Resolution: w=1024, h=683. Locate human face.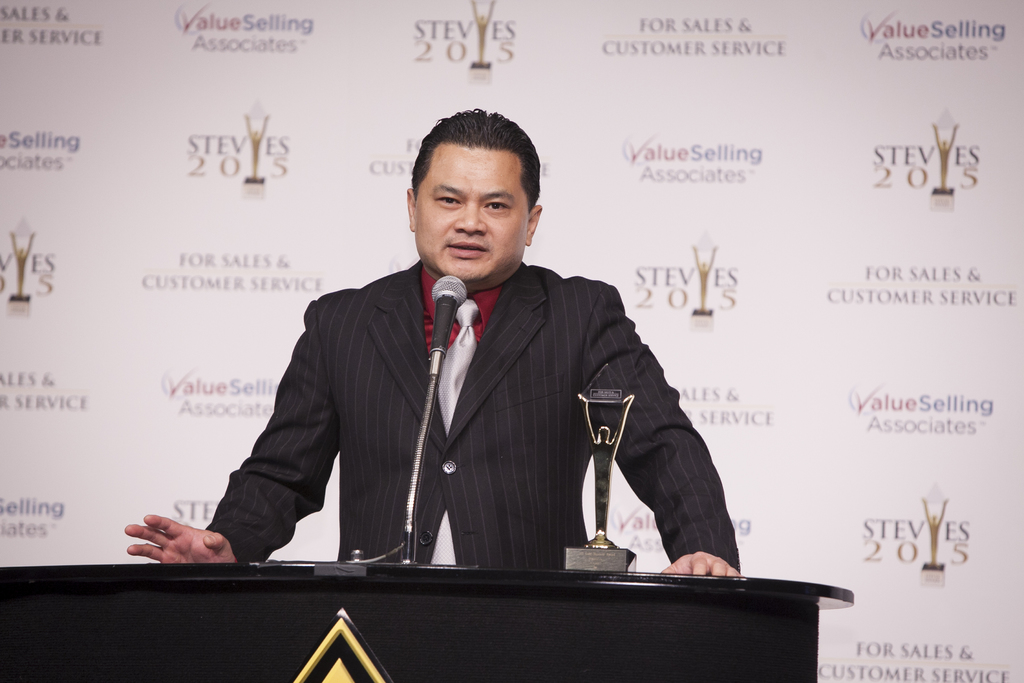
left=412, top=145, right=527, bottom=282.
